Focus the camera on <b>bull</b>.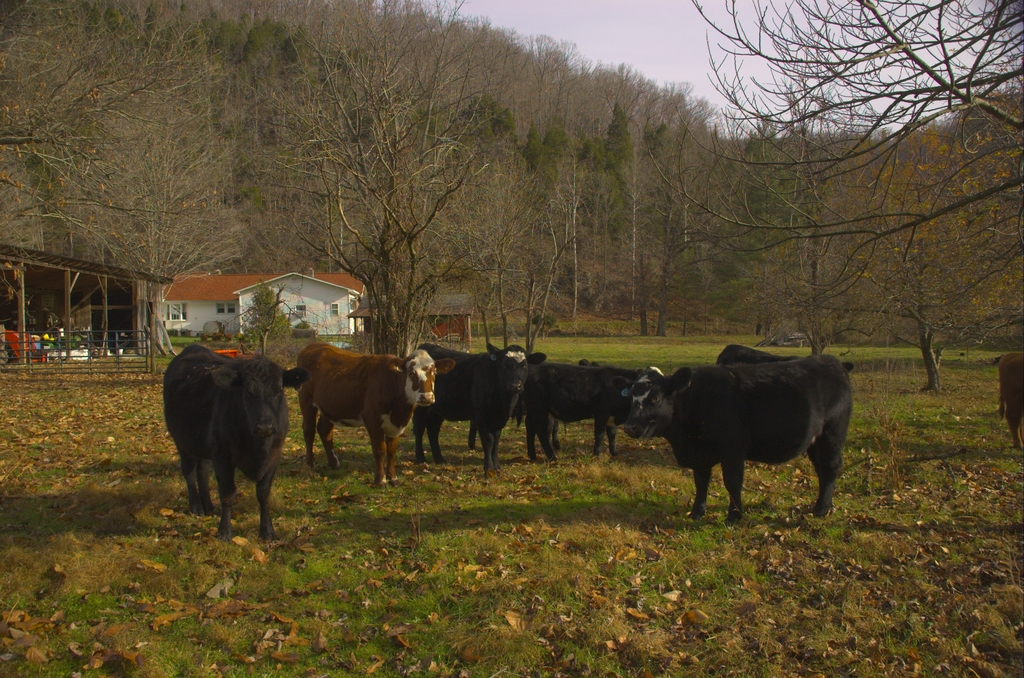
Focus region: region(994, 347, 1023, 450).
